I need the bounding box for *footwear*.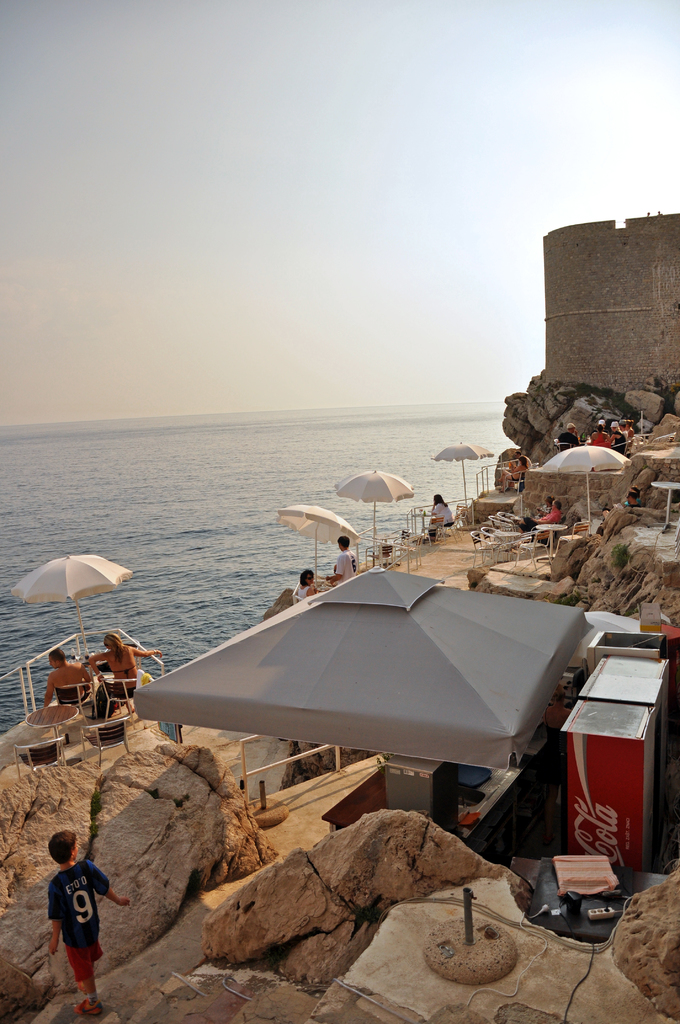
Here it is: <region>69, 993, 108, 1020</region>.
